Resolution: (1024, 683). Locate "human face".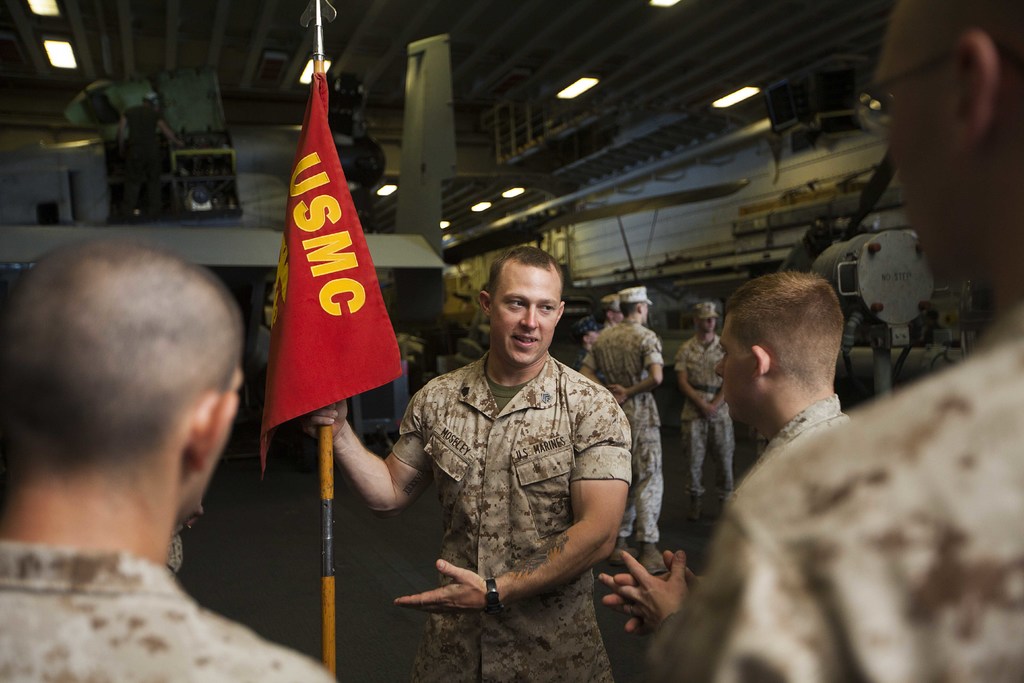
716/327/750/429.
